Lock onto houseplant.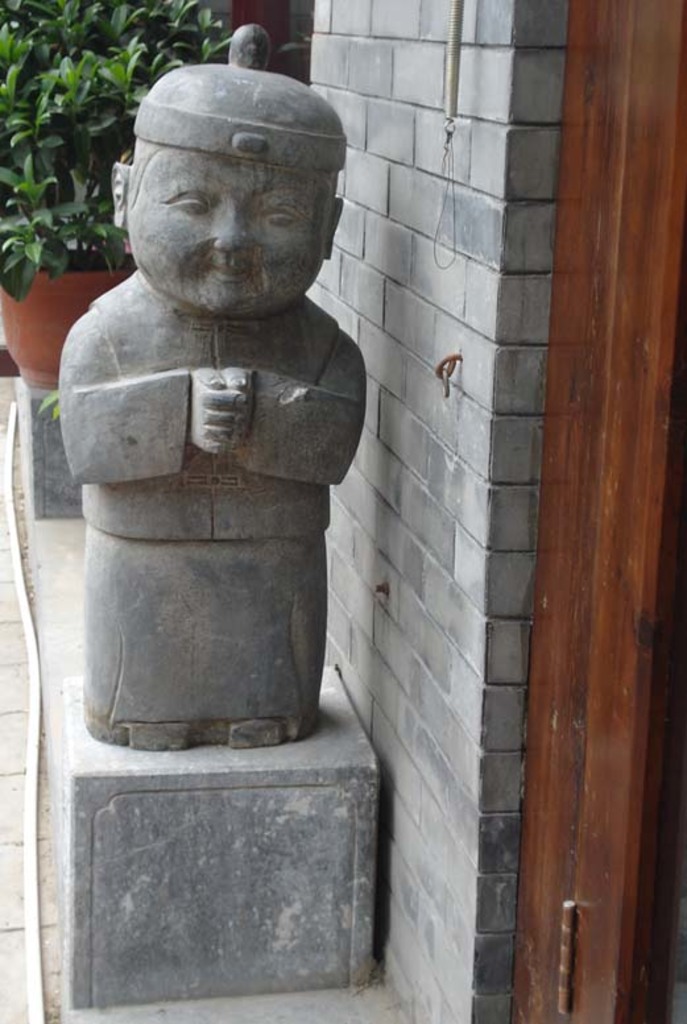
Locked: rect(0, 0, 254, 391).
